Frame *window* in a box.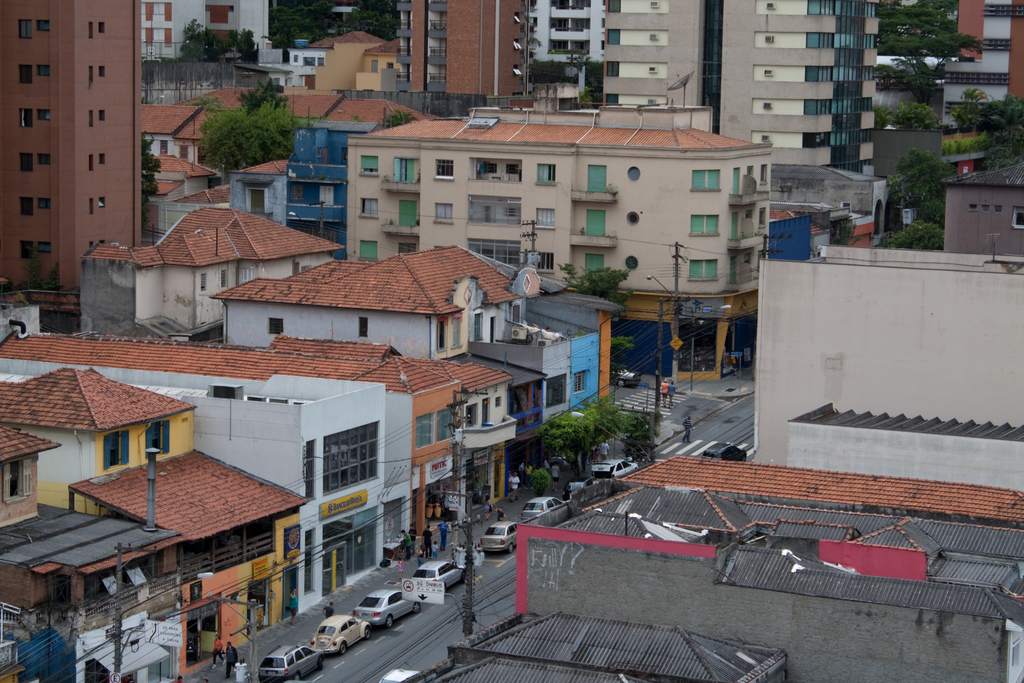
crop(362, 241, 376, 262).
